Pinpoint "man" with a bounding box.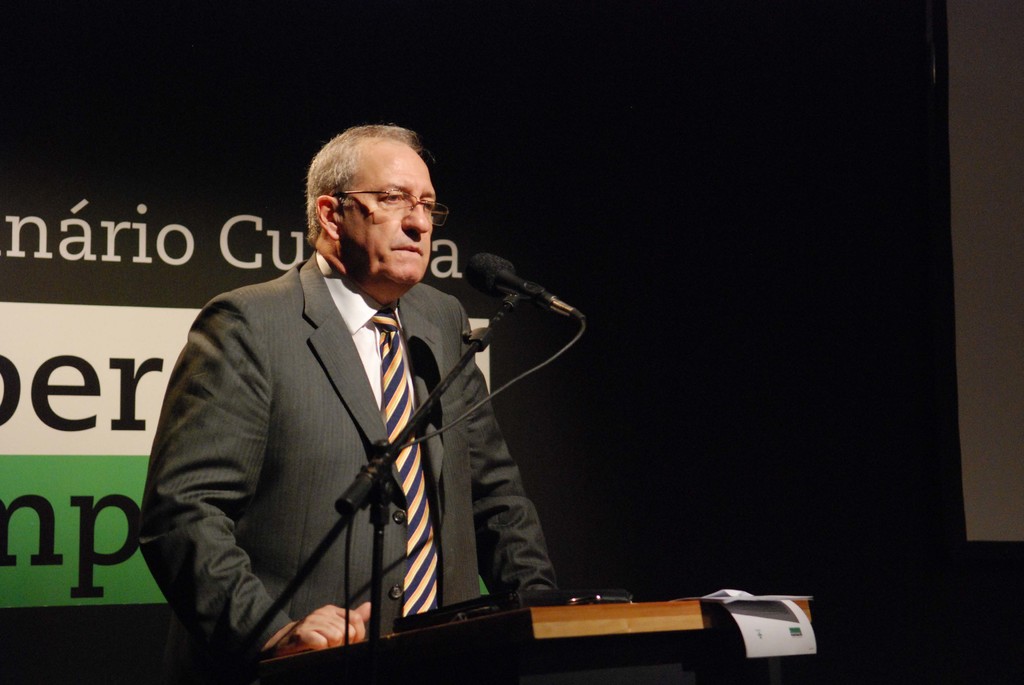
l=125, t=118, r=569, b=663.
